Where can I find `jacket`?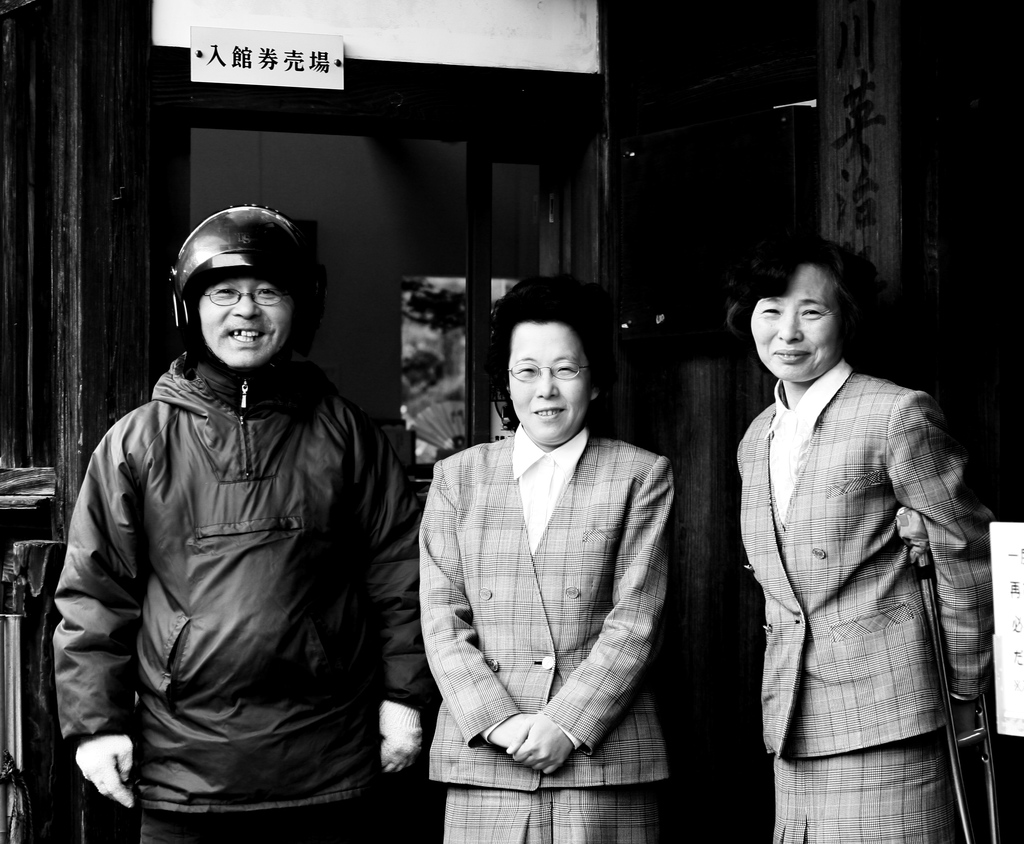
You can find it at x1=43, y1=349, x2=426, y2=814.
